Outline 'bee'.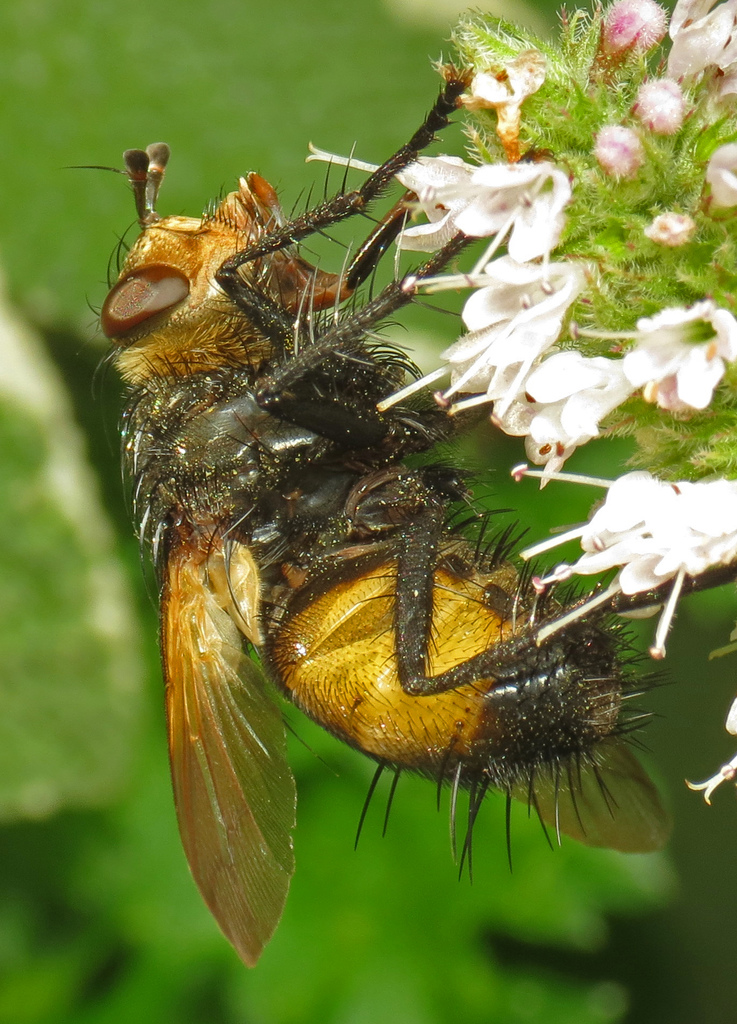
Outline: pyautogui.locateOnScreen(70, 122, 699, 938).
